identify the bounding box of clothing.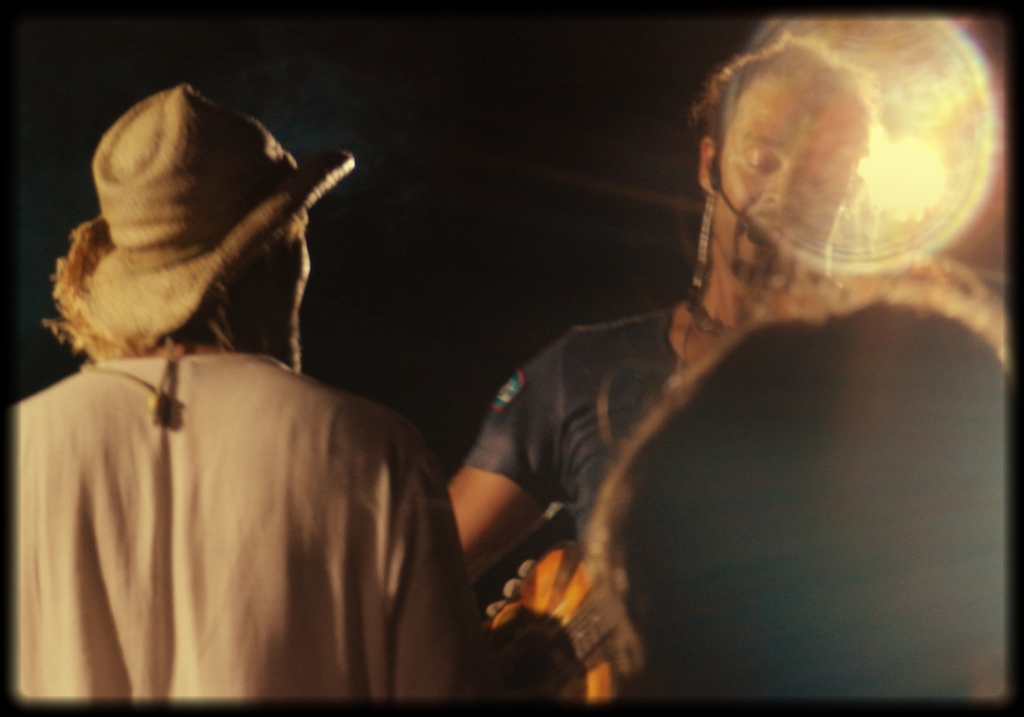
10 292 492 706.
